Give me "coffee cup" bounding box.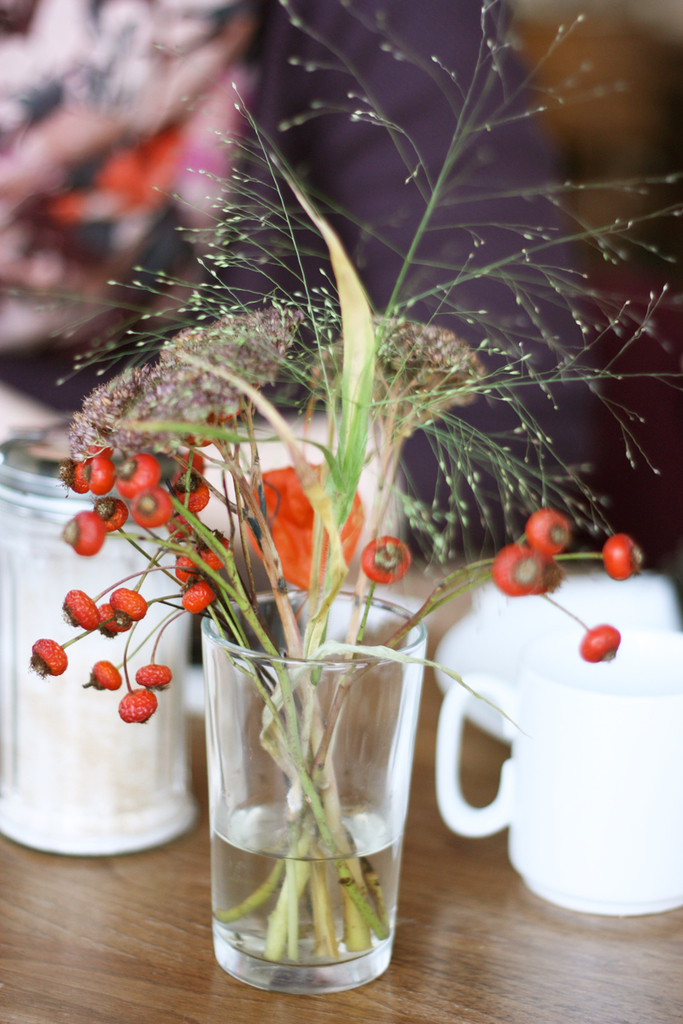
detection(430, 626, 682, 921).
